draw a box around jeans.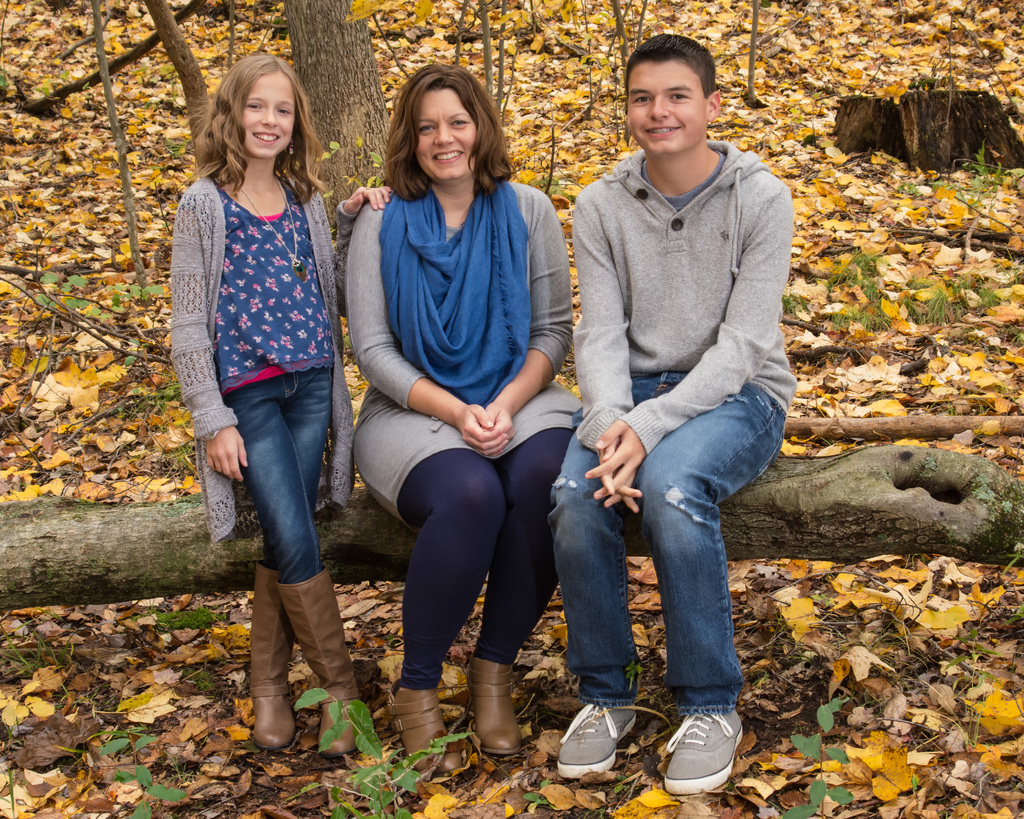
bbox=(222, 364, 335, 585).
